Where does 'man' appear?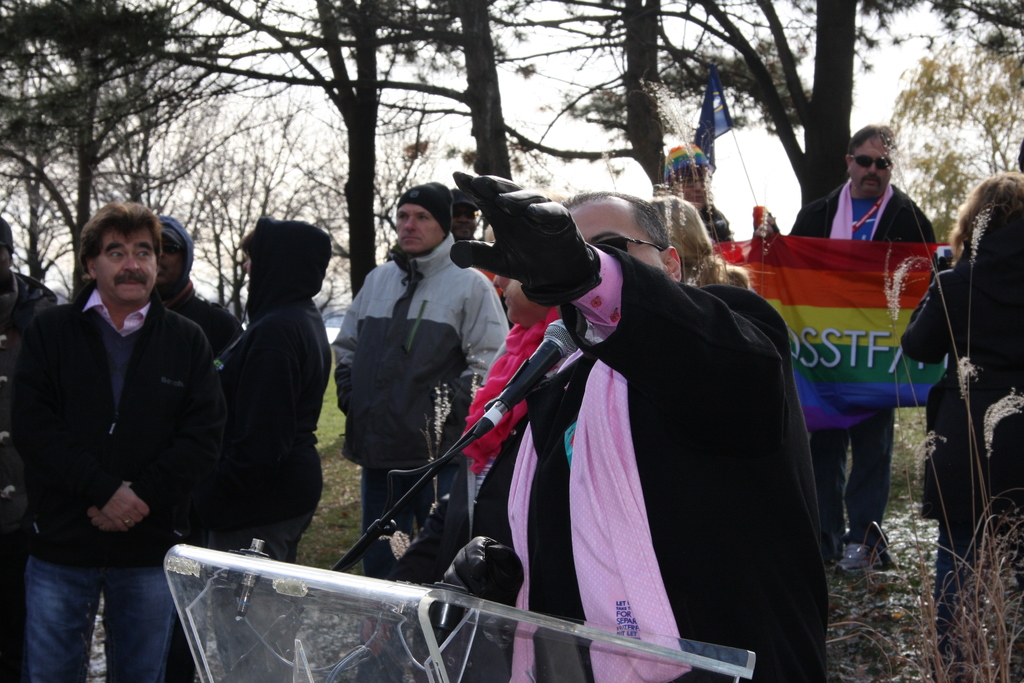
Appears at l=451, t=188, r=504, b=304.
